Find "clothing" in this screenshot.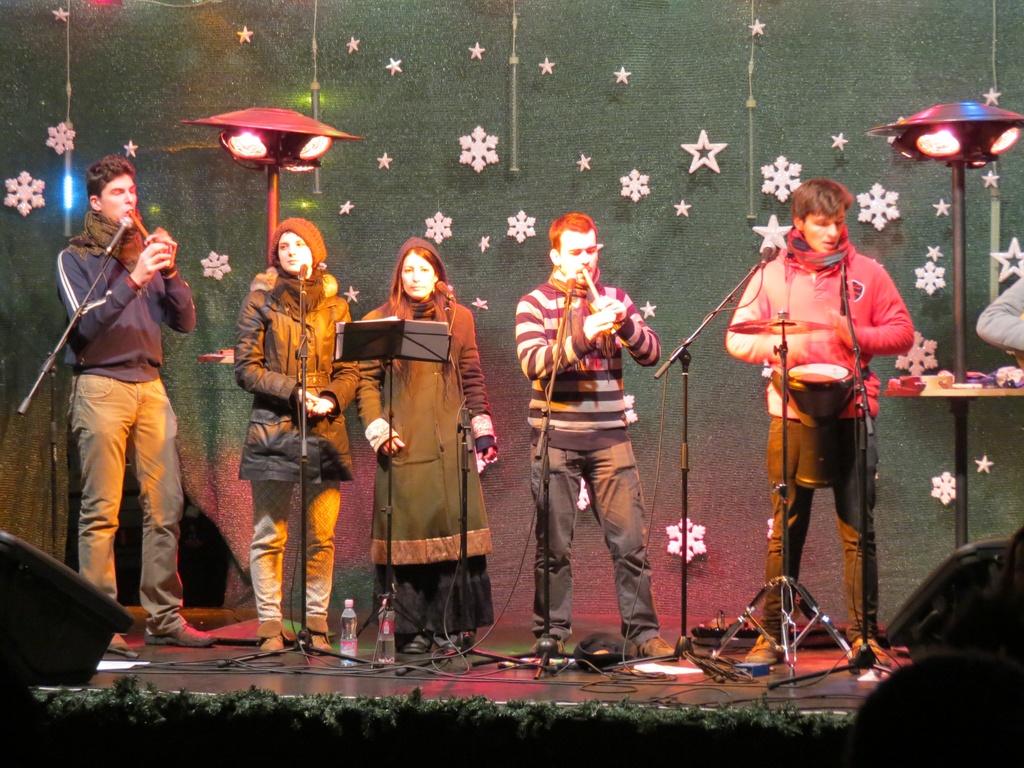
The bounding box for "clothing" is (726,225,914,643).
